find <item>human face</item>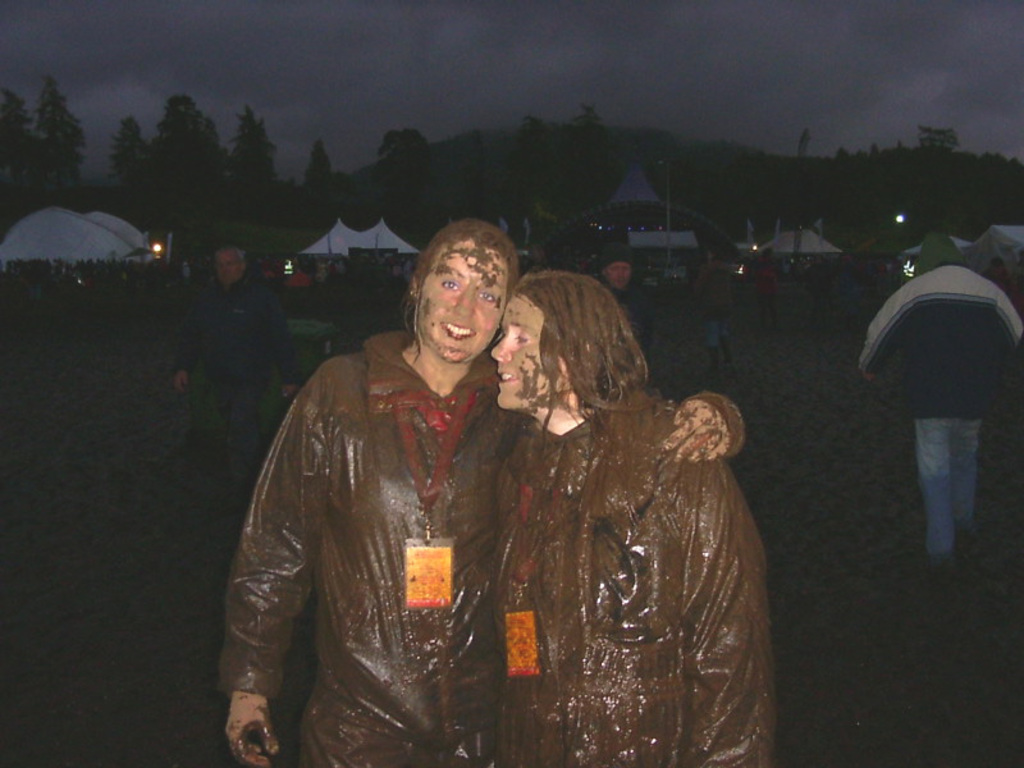
pyautogui.locateOnScreen(212, 247, 243, 288)
